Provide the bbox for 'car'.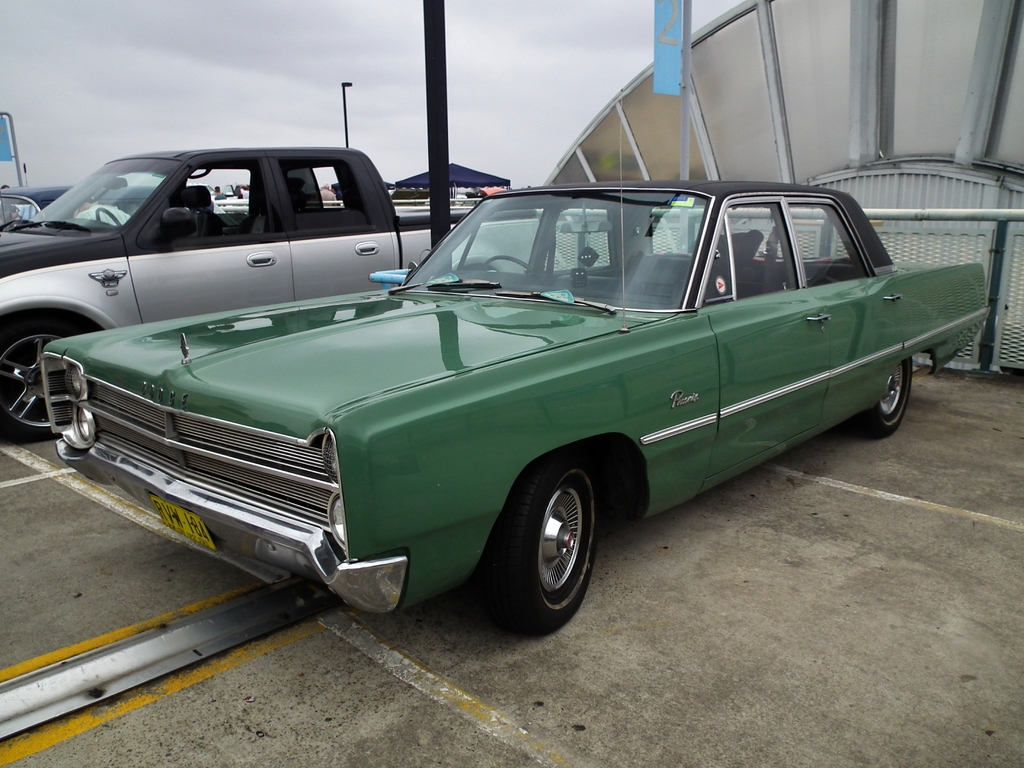
{"left": 40, "top": 94, "right": 989, "bottom": 633}.
